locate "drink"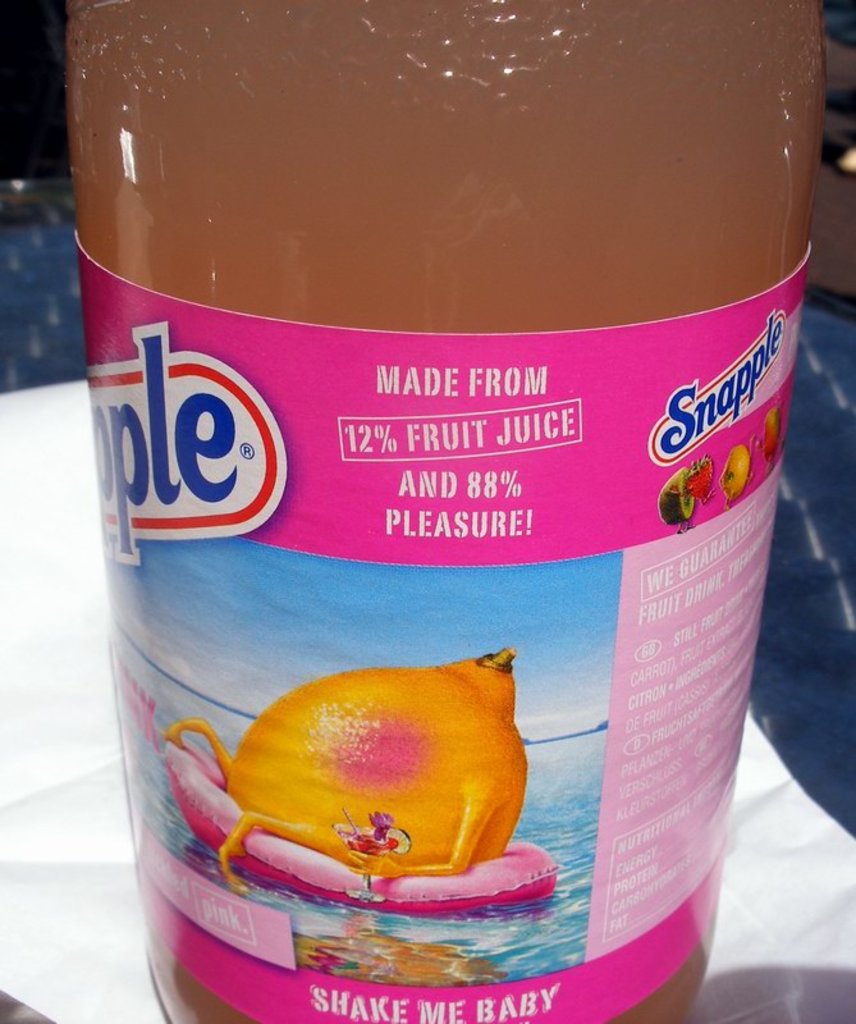
left=81, top=3, right=816, bottom=1023
